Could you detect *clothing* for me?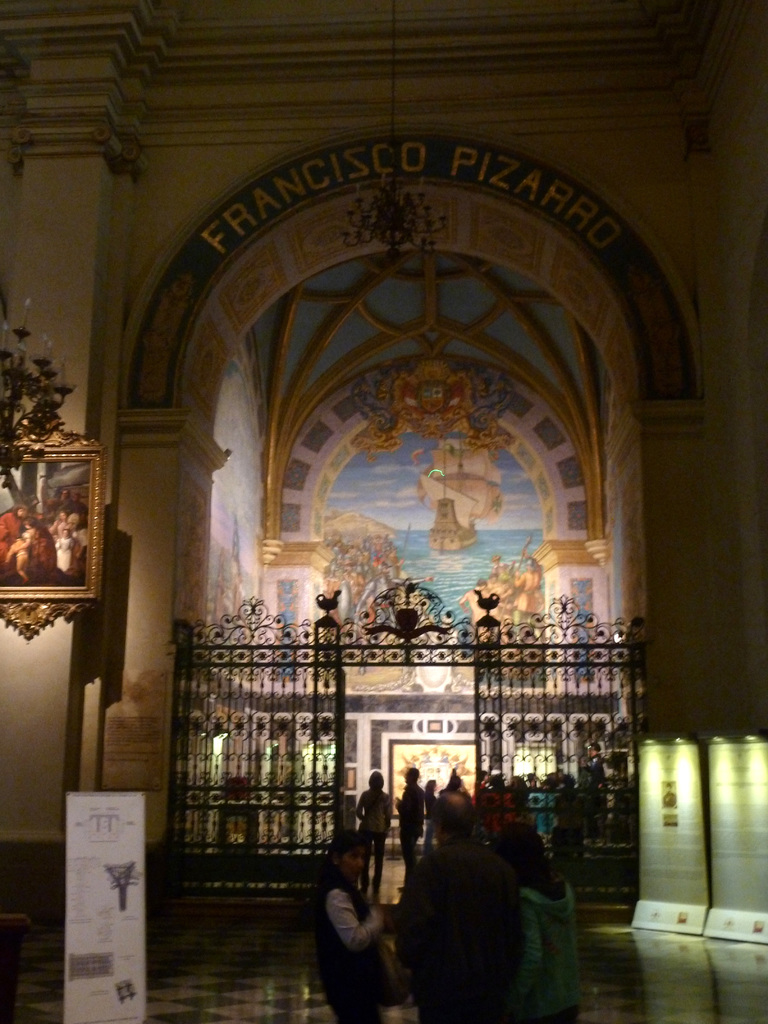
Detection result: rect(301, 855, 403, 1023).
